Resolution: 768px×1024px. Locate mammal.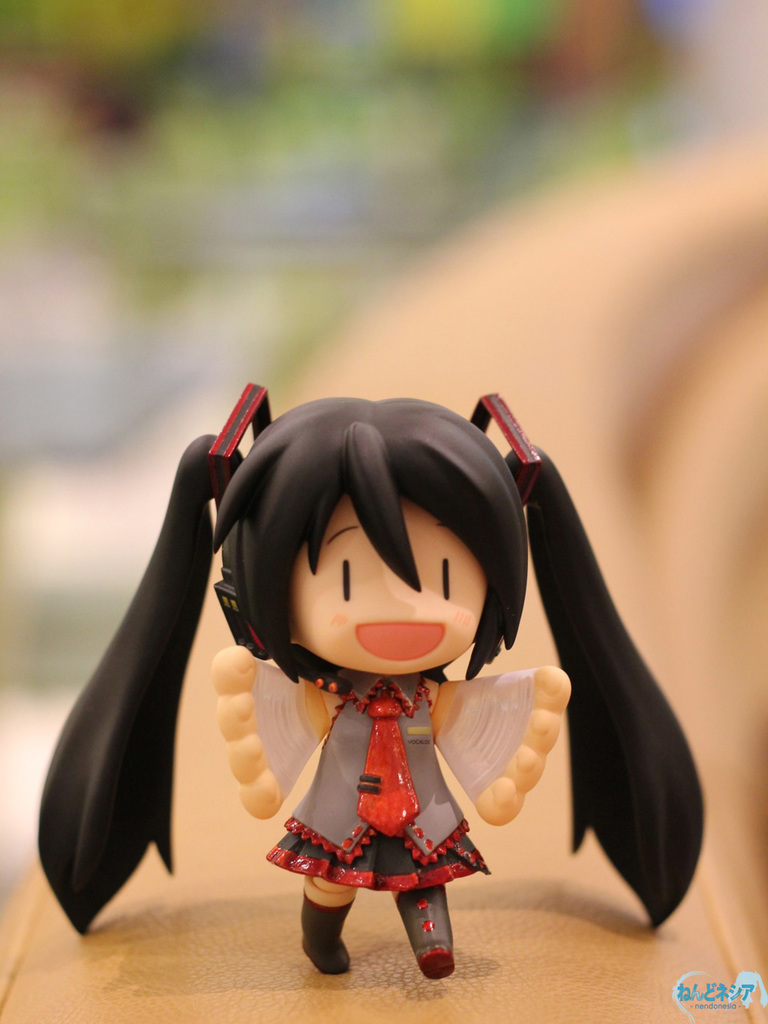
select_region(42, 406, 674, 958).
